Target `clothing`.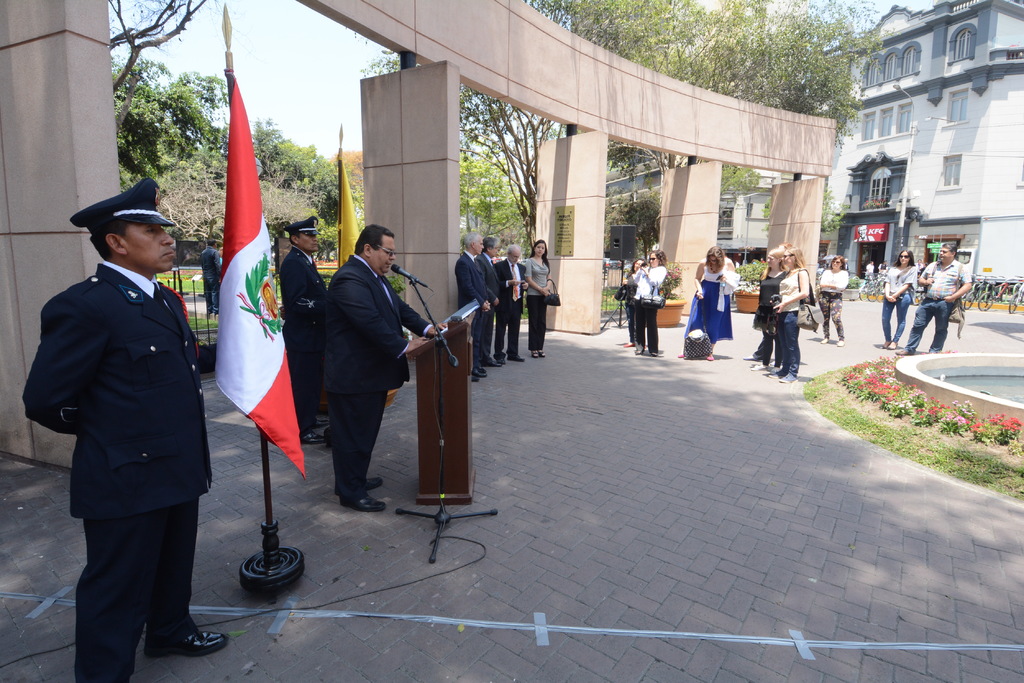
Target region: [x1=330, y1=252, x2=432, y2=497].
